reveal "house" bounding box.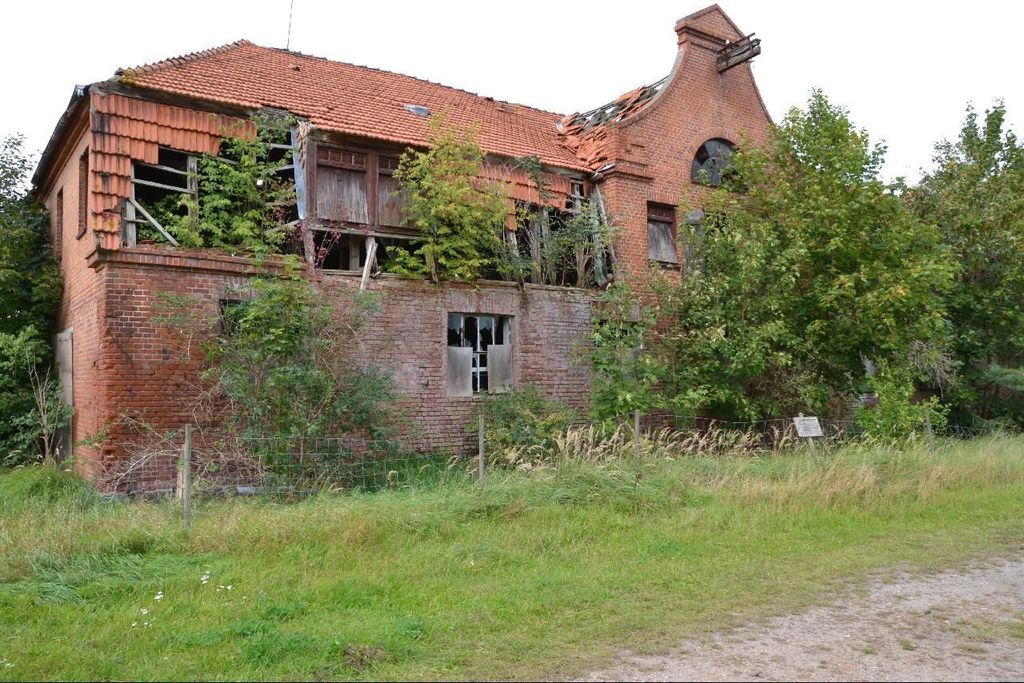
Revealed: region(27, 3, 797, 491).
